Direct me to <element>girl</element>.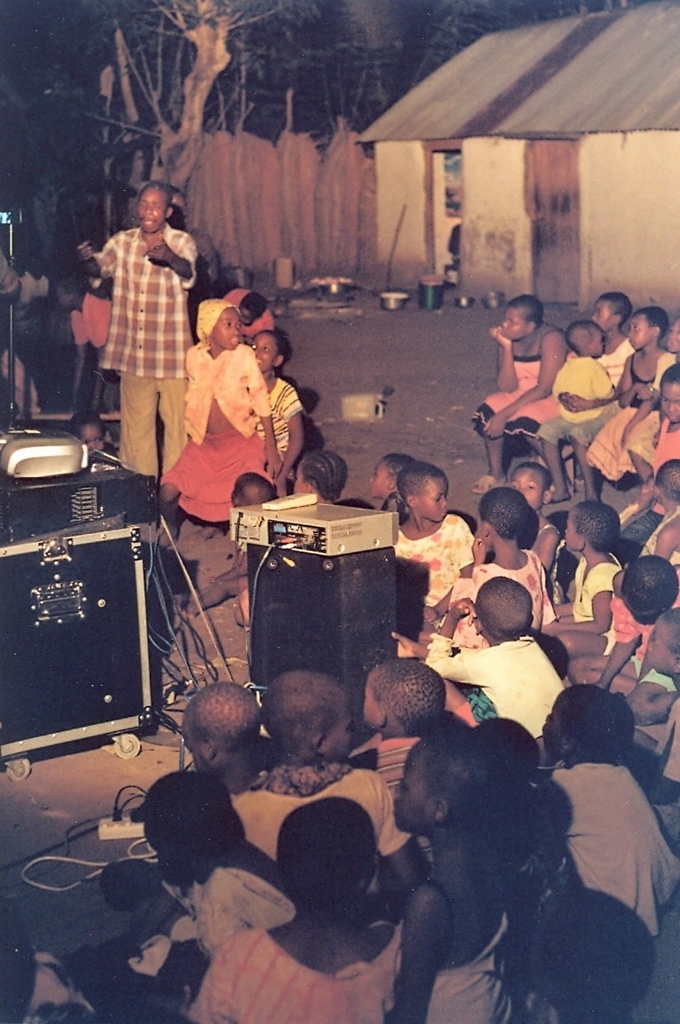
Direction: [x1=395, y1=727, x2=526, y2=1023].
